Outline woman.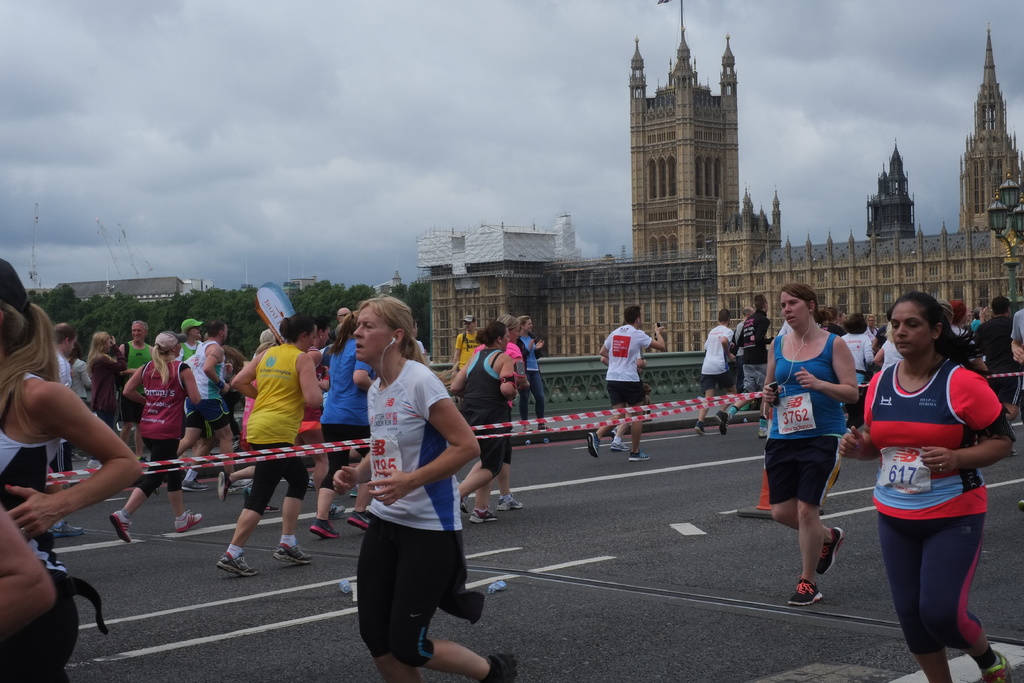
Outline: box(109, 329, 207, 539).
